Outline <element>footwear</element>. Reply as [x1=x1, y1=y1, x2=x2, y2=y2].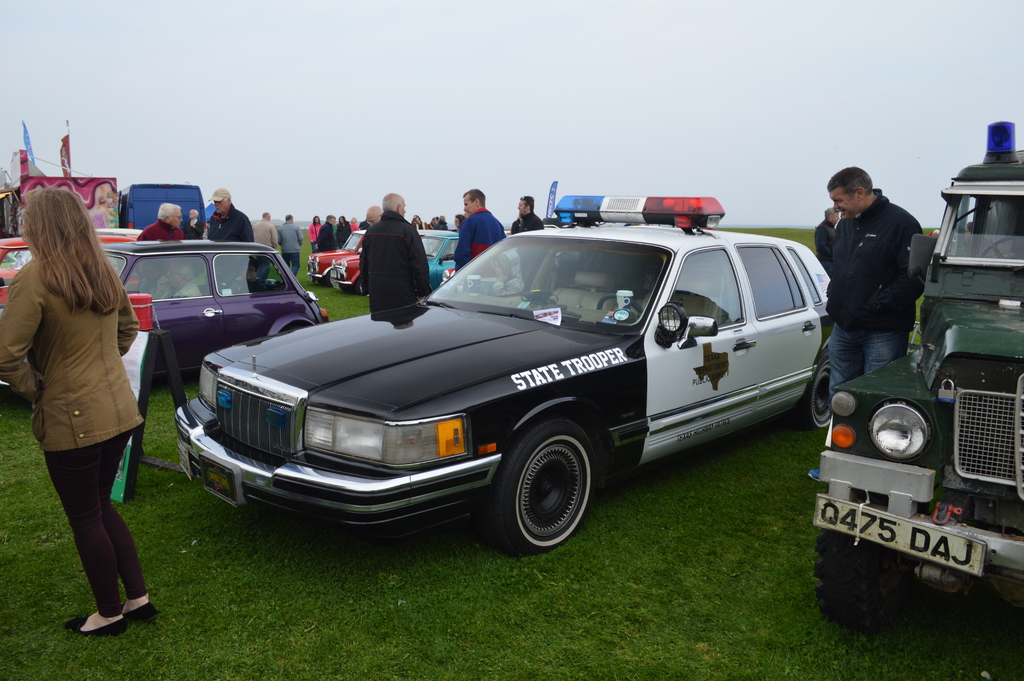
[x1=58, y1=609, x2=136, y2=636].
